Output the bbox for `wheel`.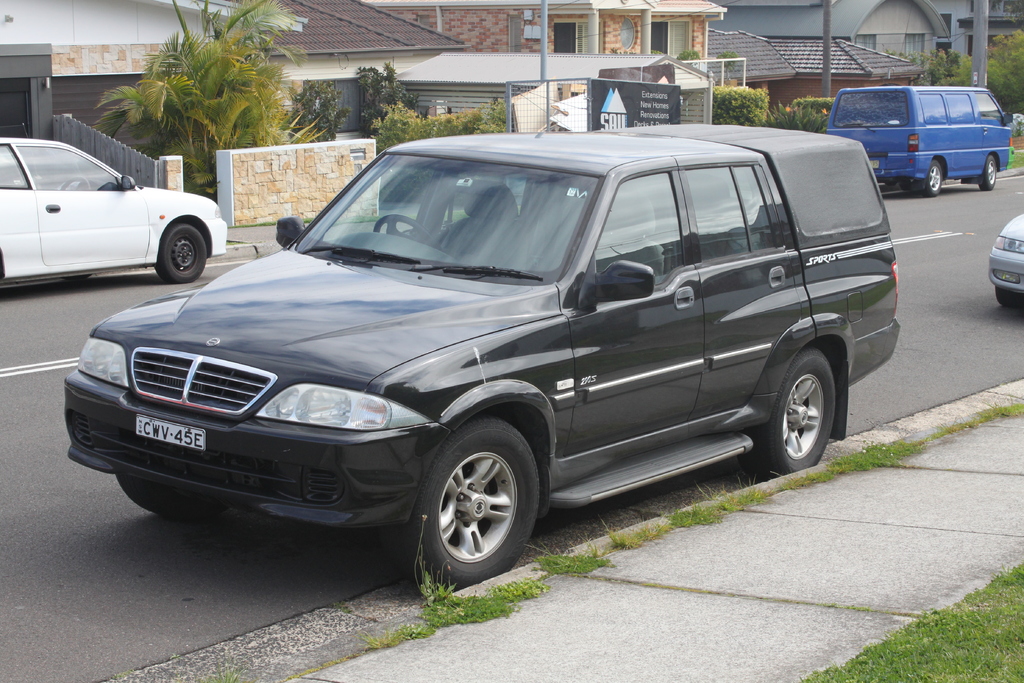
box=[61, 274, 91, 281].
